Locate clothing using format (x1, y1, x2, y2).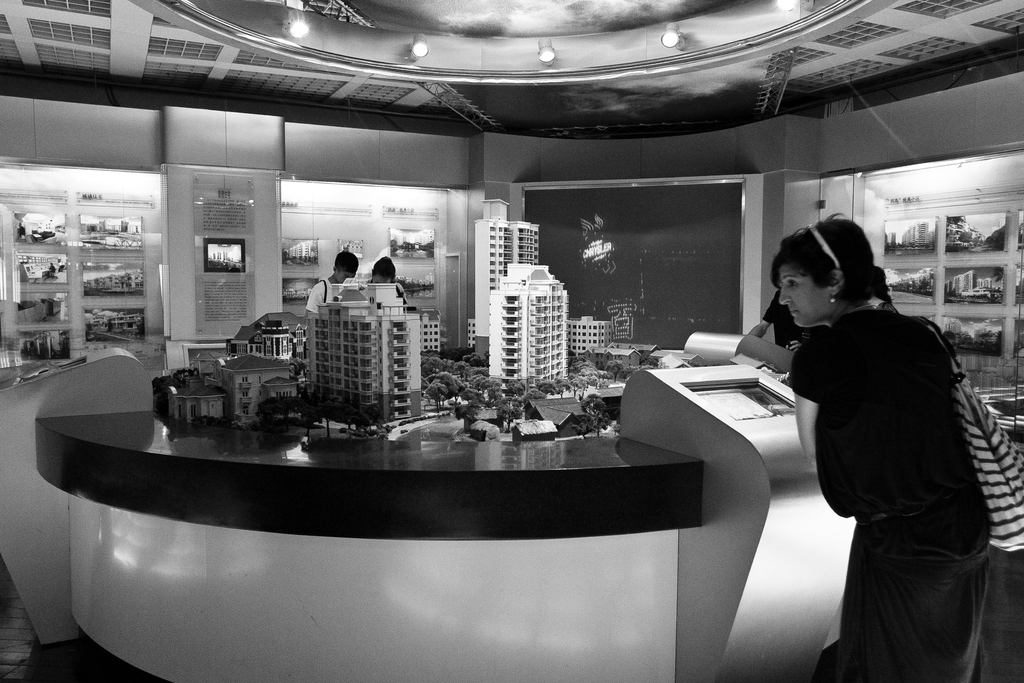
(781, 253, 1006, 671).
